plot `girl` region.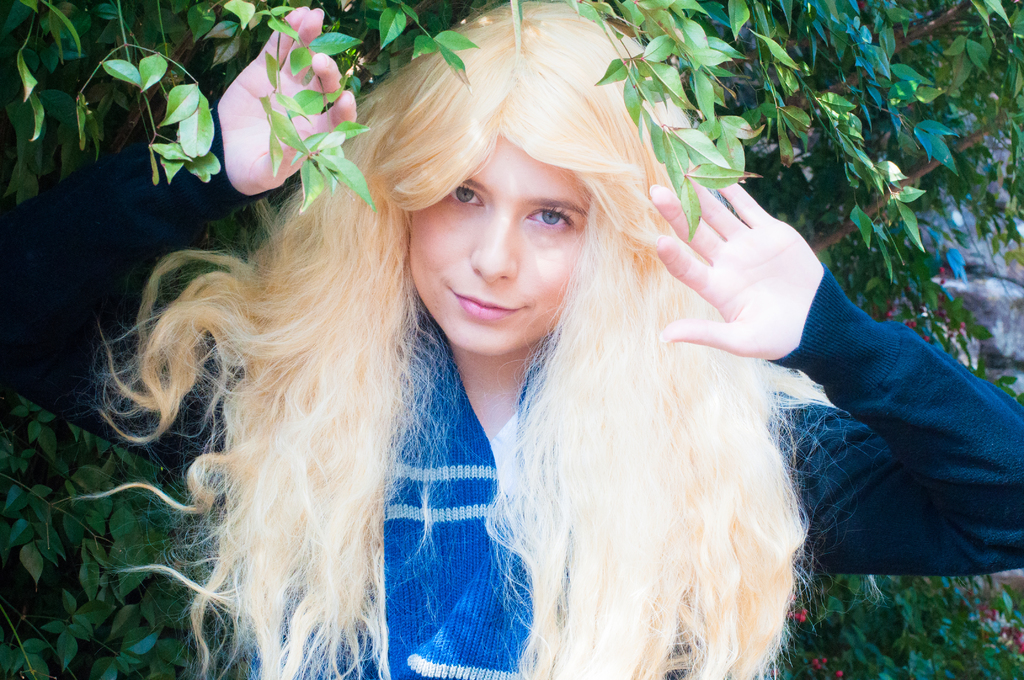
Plotted at (63,0,1023,679).
